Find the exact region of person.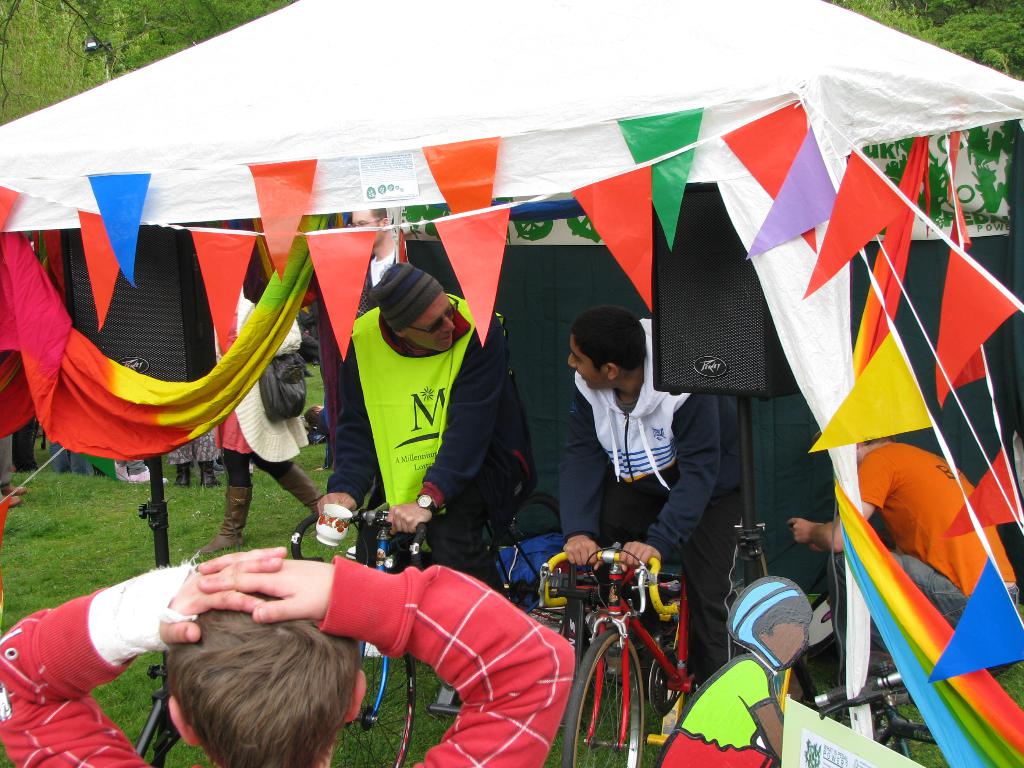
Exact region: 321,233,499,602.
